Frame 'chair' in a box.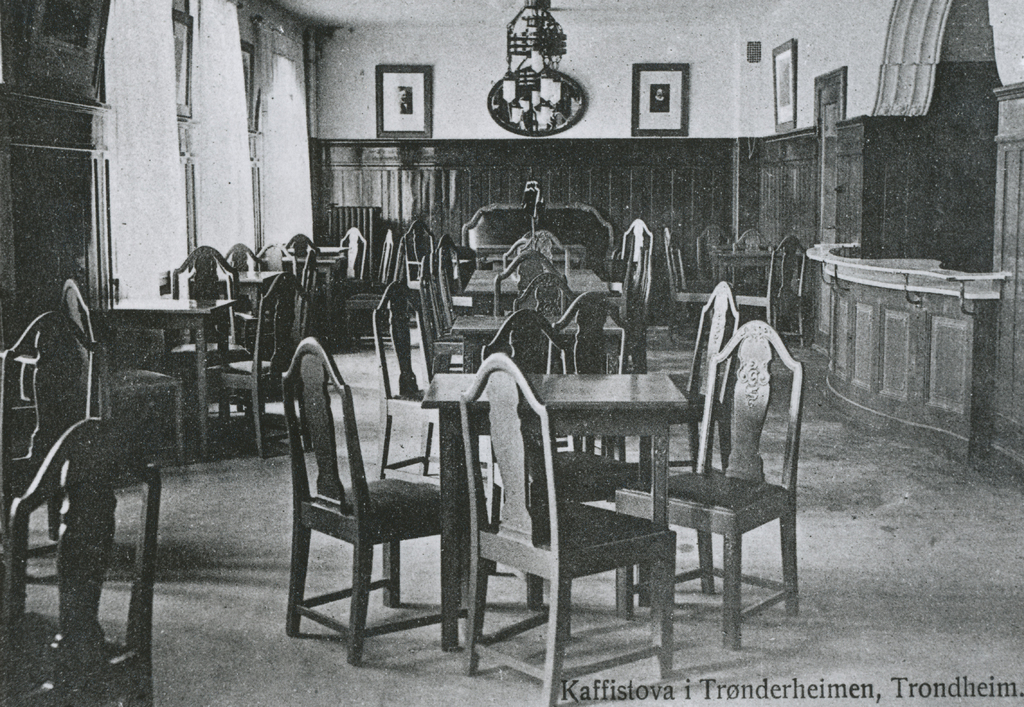
left=58, top=279, right=189, bottom=468.
